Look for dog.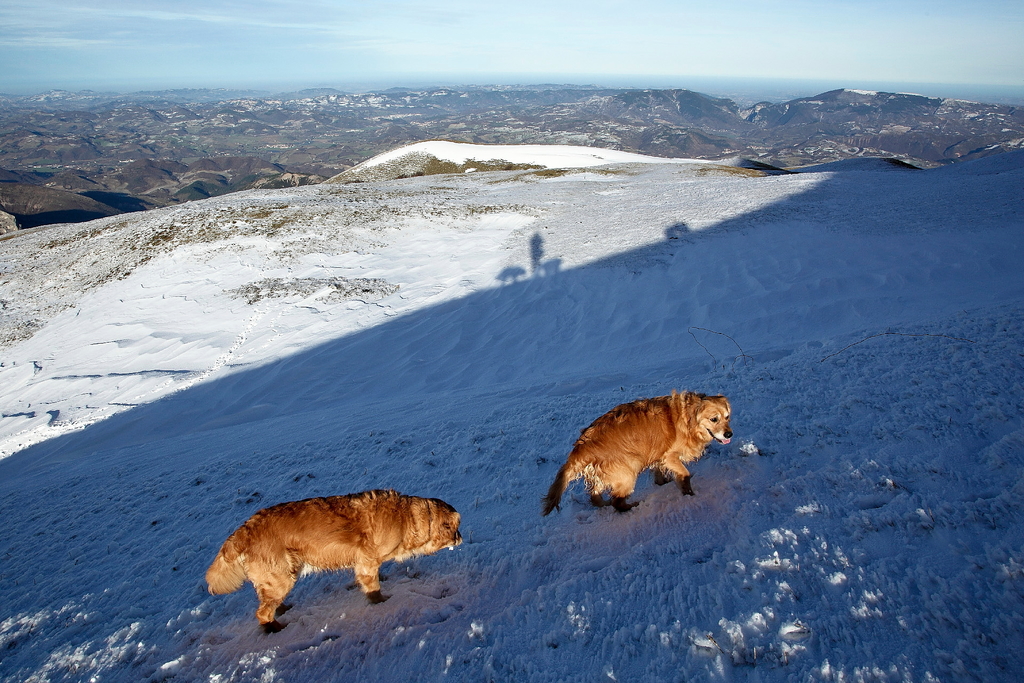
Found: locate(204, 483, 461, 635).
